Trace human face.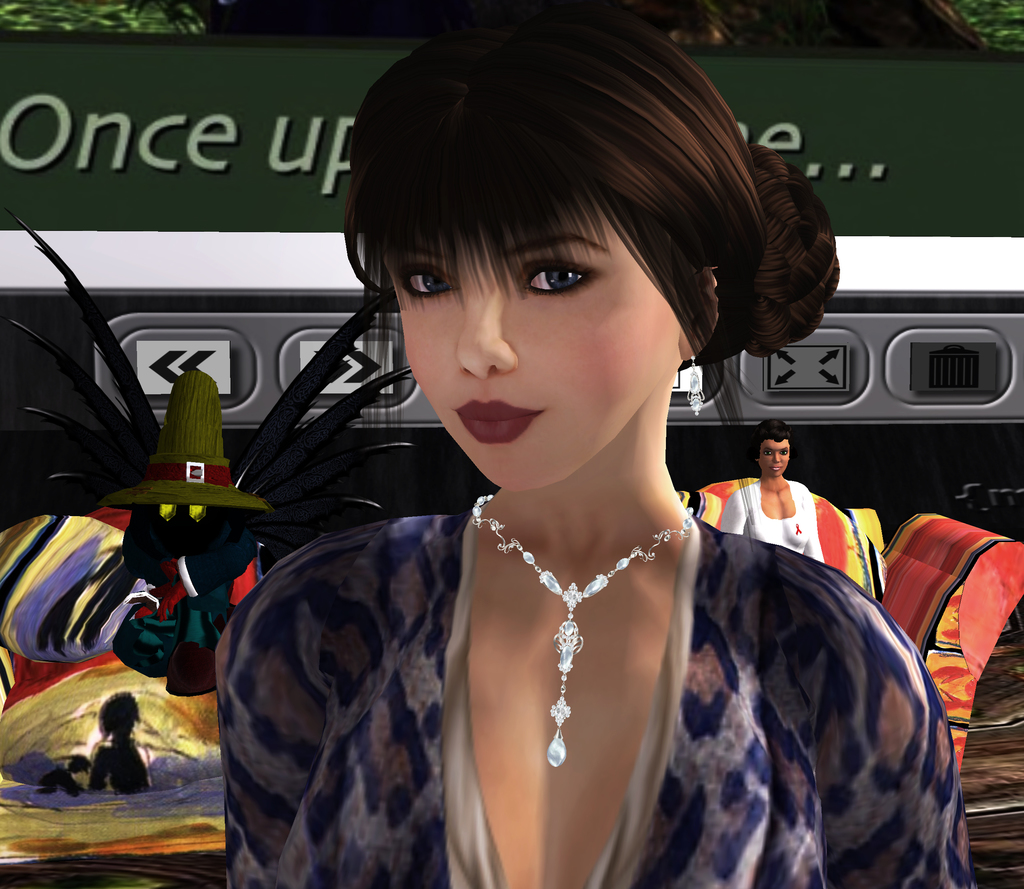
Traced to crop(385, 198, 675, 494).
